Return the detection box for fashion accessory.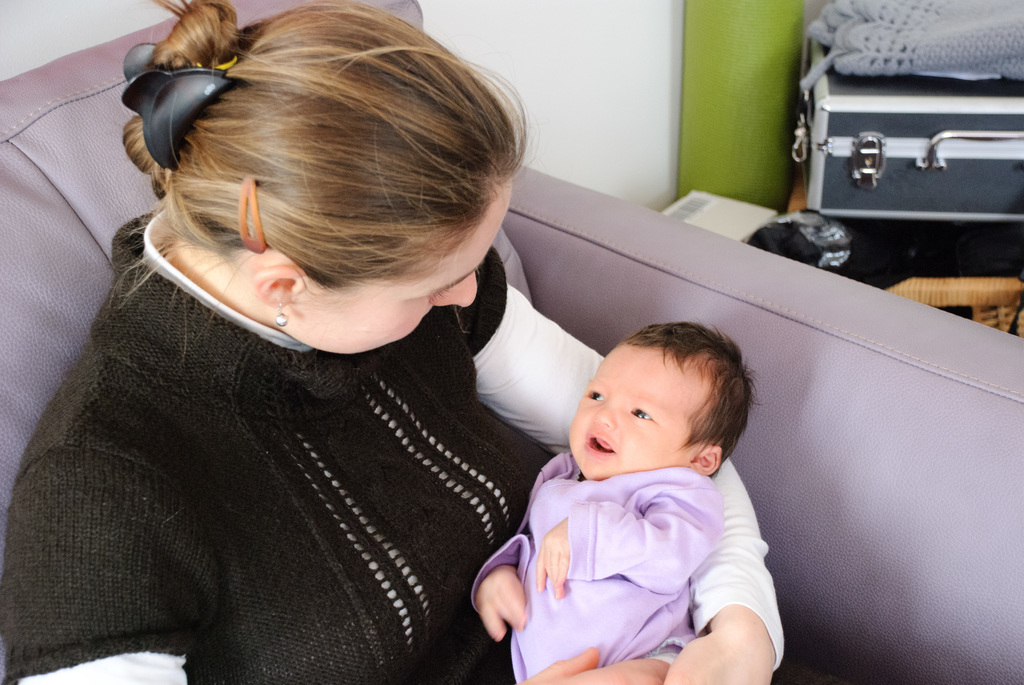
[236,177,273,256].
